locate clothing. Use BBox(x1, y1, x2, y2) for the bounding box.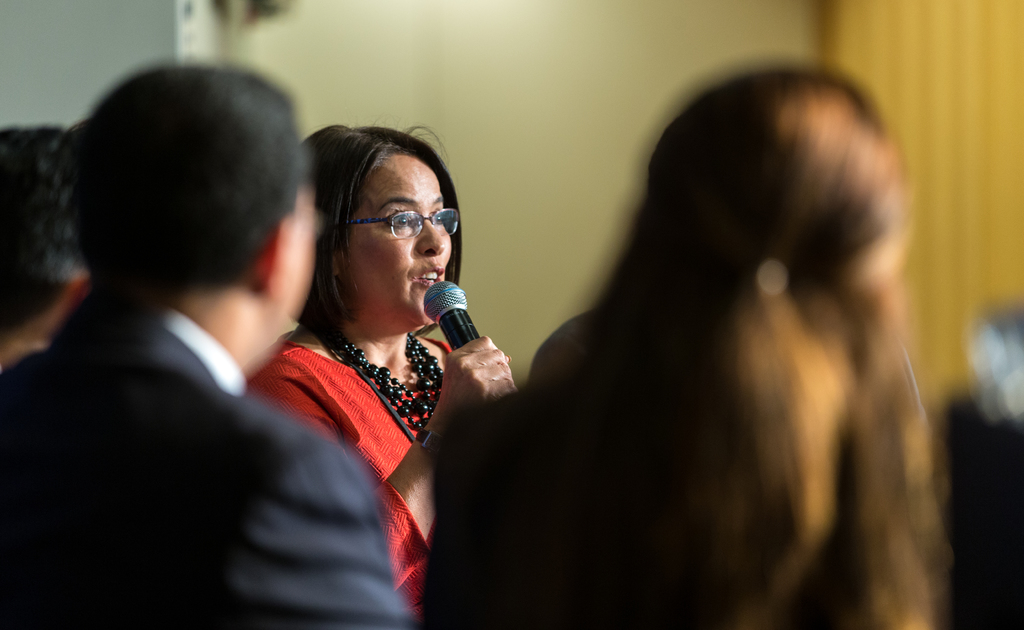
BBox(0, 287, 419, 629).
